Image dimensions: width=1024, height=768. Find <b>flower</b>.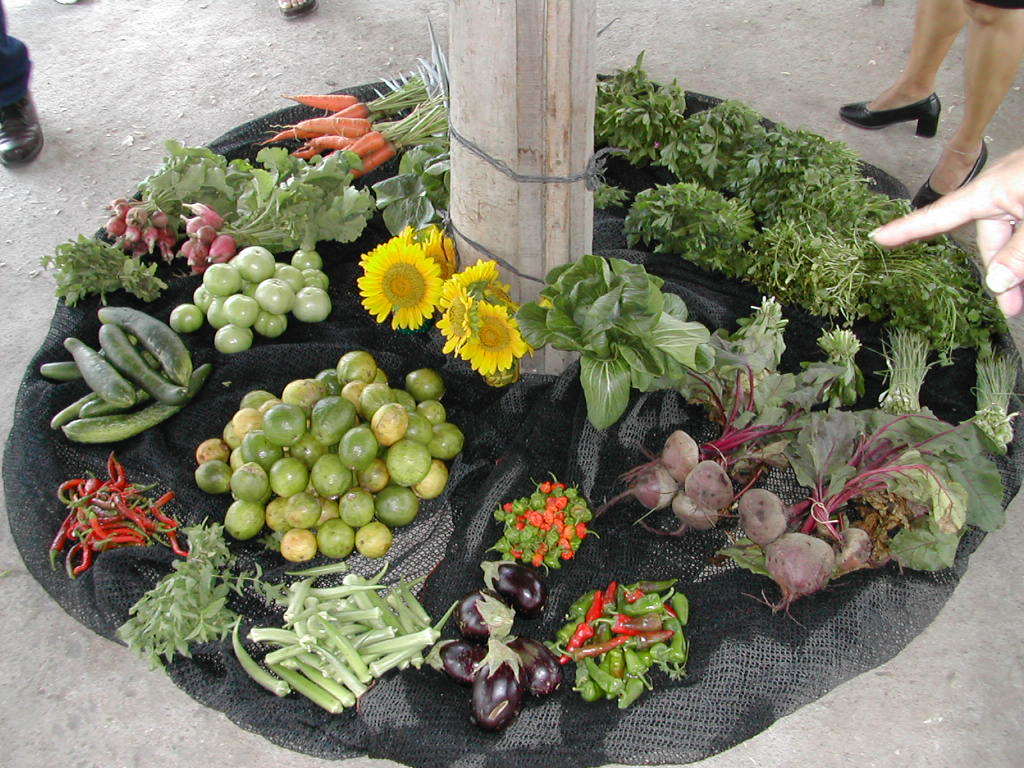
(x1=445, y1=260, x2=507, y2=319).
